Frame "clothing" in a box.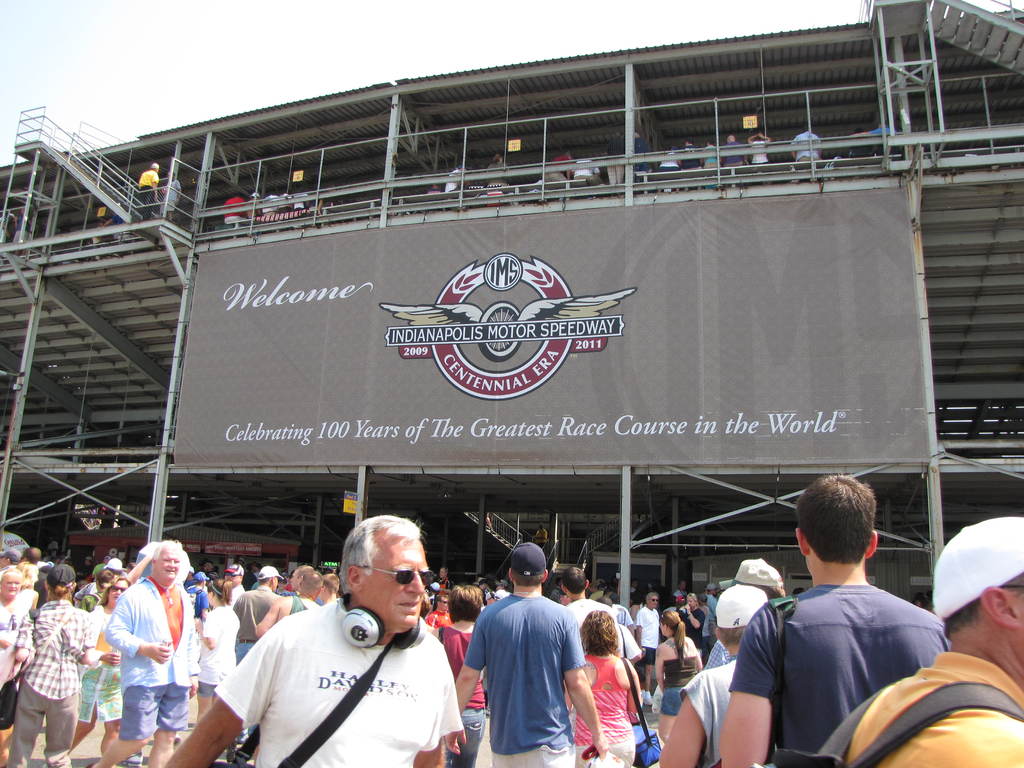
(x1=446, y1=167, x2=468, y2=189).
